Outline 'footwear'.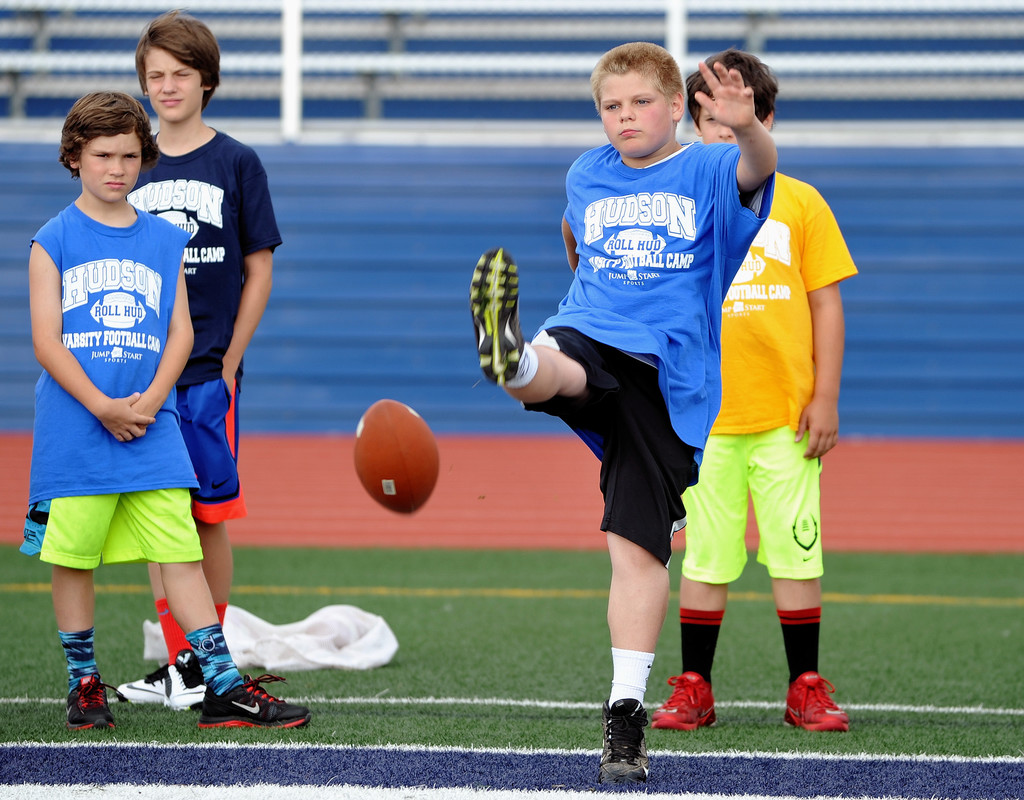
Outline: (599, 690, 666, 784).
